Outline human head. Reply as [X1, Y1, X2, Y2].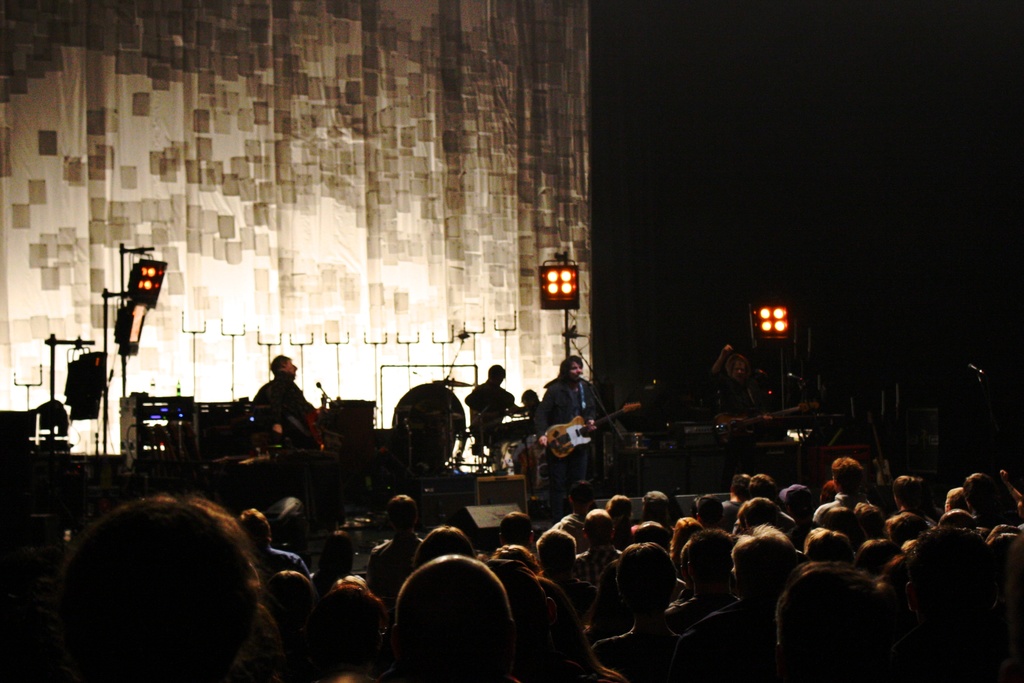
[726, 476, 745, 501].
